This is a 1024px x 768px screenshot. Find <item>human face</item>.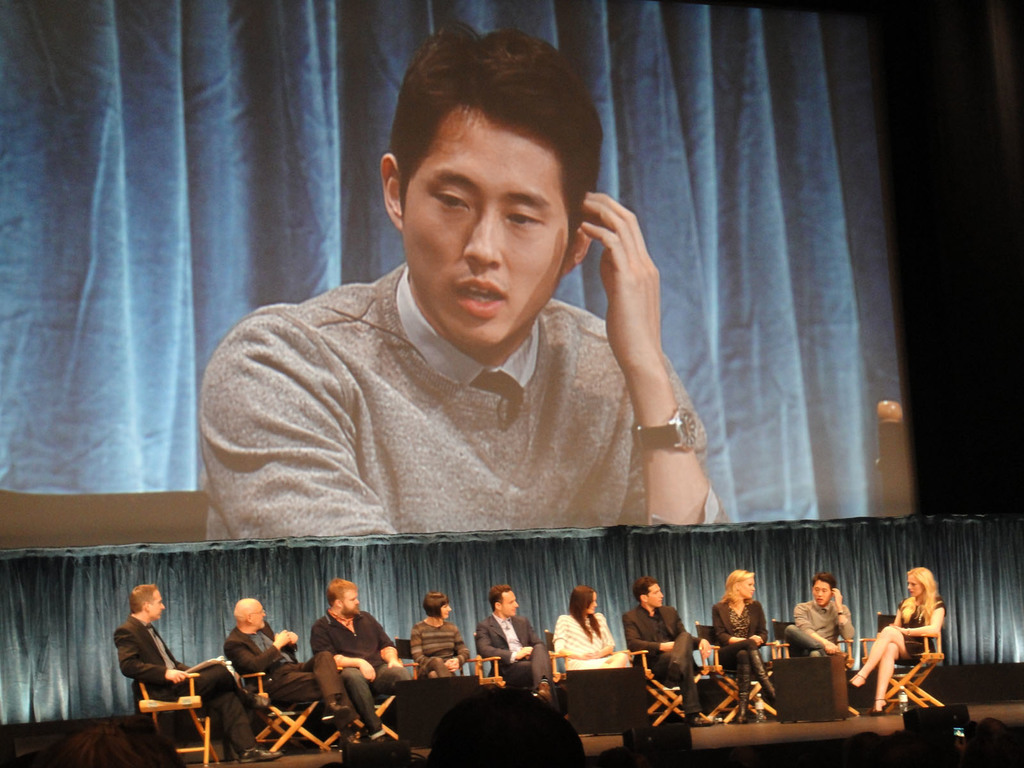
Bounding box: <bbox>438, 601, 449, 621</bbox>.
